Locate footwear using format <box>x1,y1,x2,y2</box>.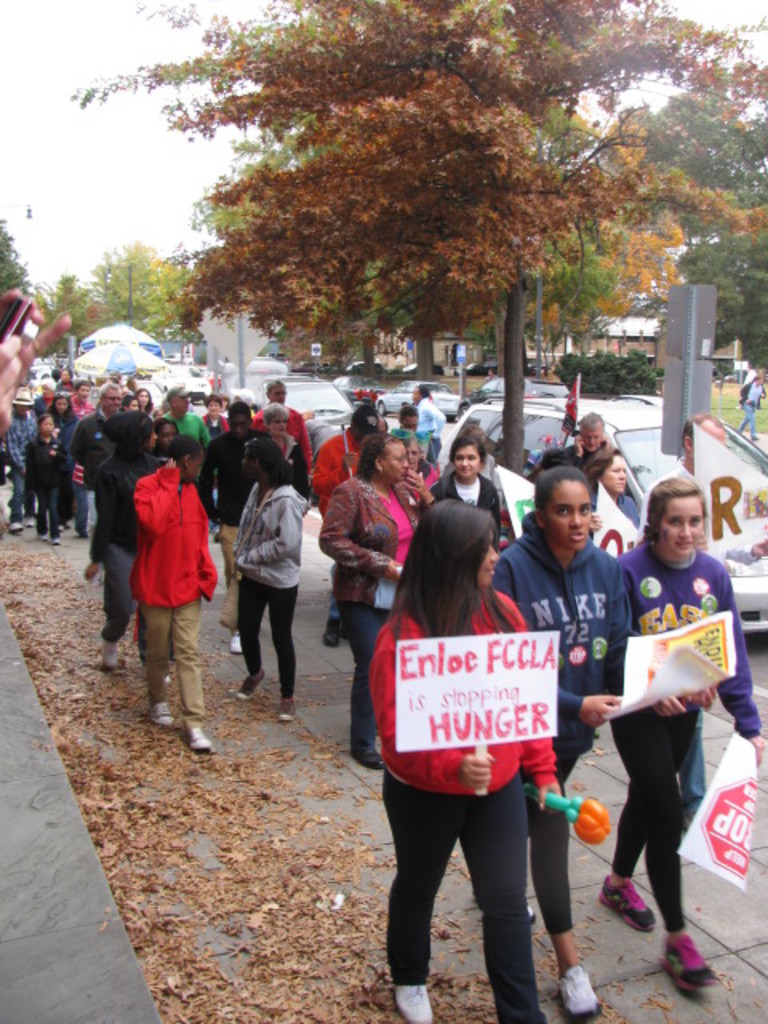
<box>326,616,346,645</box>.
